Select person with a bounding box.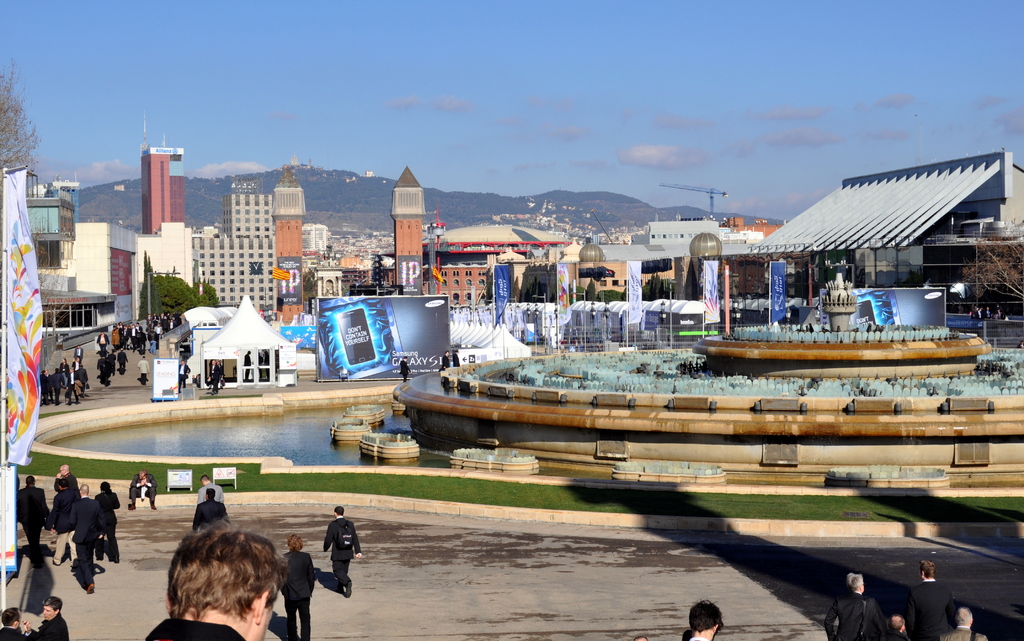
(left=124, top=470, right=158, bottom=511).
